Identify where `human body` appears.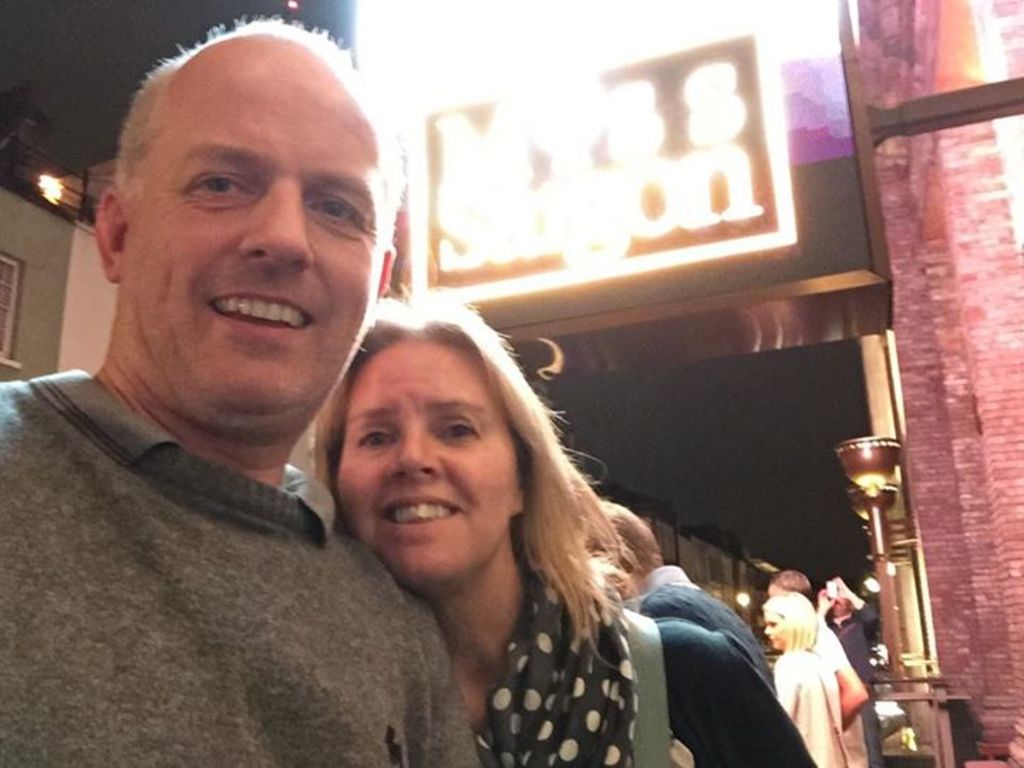
Appears at [774, 649, 849, 767].
